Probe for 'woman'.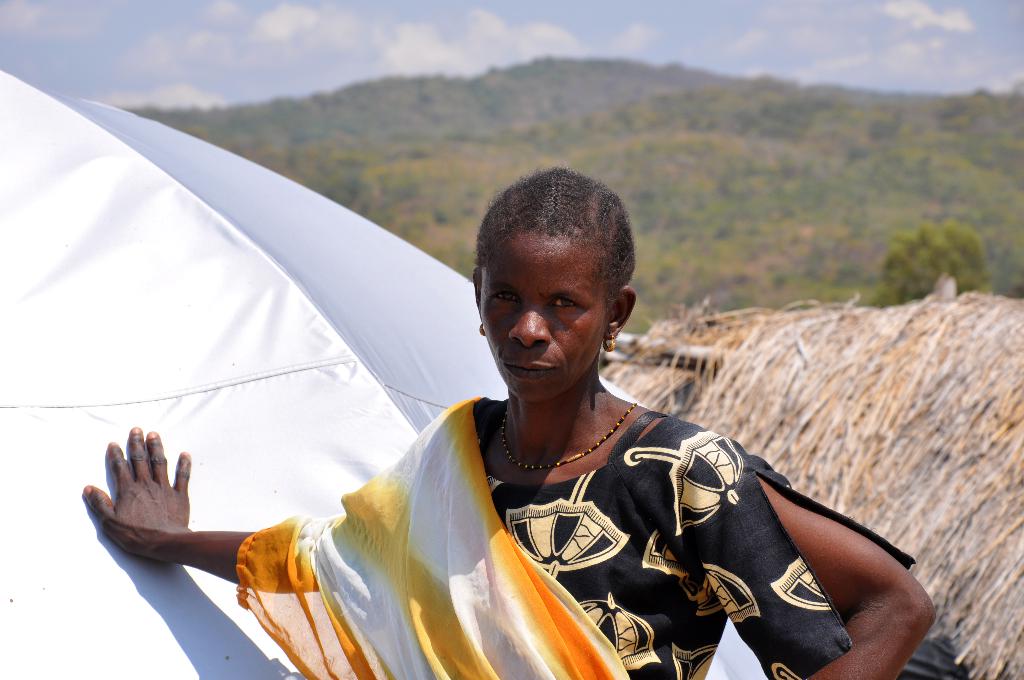
Probe result: 179,157,876,679.
